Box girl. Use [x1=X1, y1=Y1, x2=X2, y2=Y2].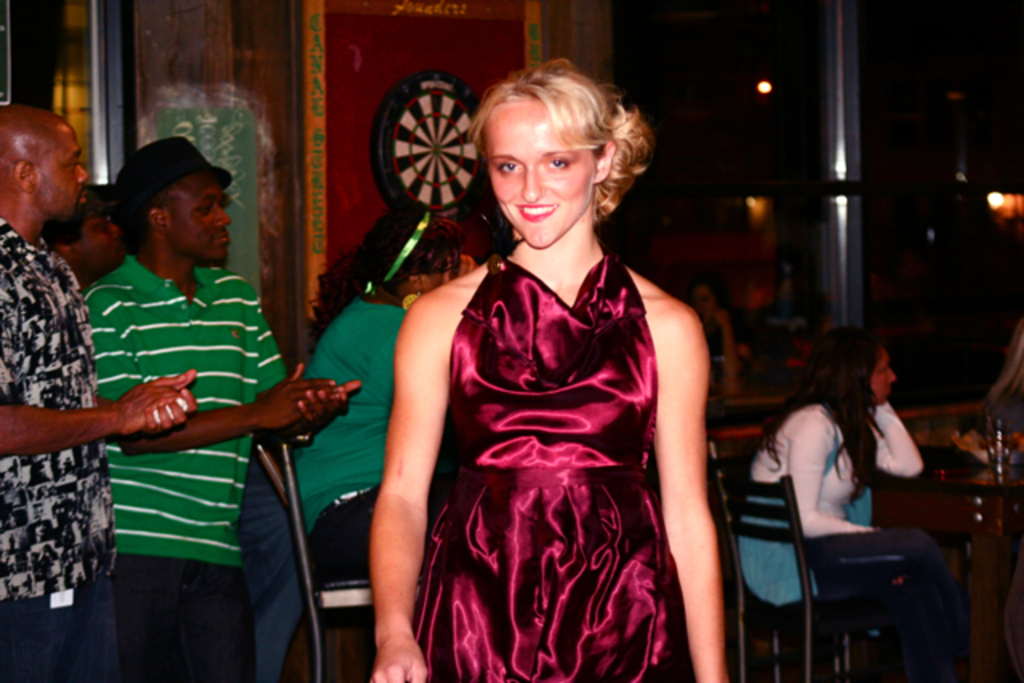
[x1=733, y1=323, x2=965, y2=681].
